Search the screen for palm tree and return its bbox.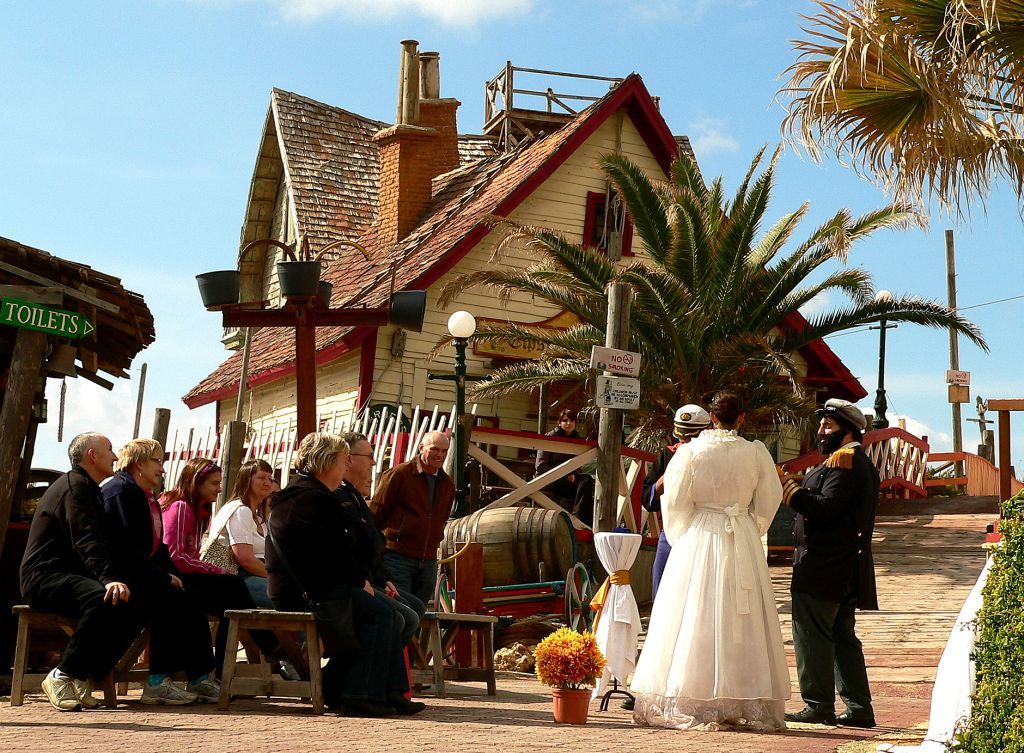
Found: BBox(787, 3, 1023, 184).
